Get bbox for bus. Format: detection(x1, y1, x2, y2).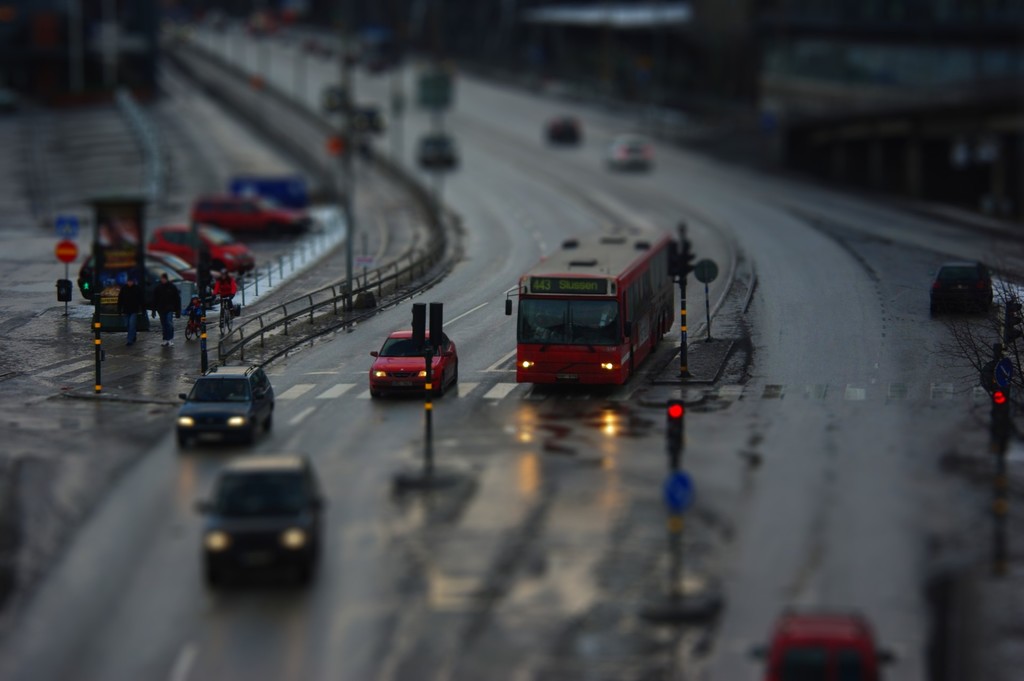
detection(502, 222, 680, 390).
